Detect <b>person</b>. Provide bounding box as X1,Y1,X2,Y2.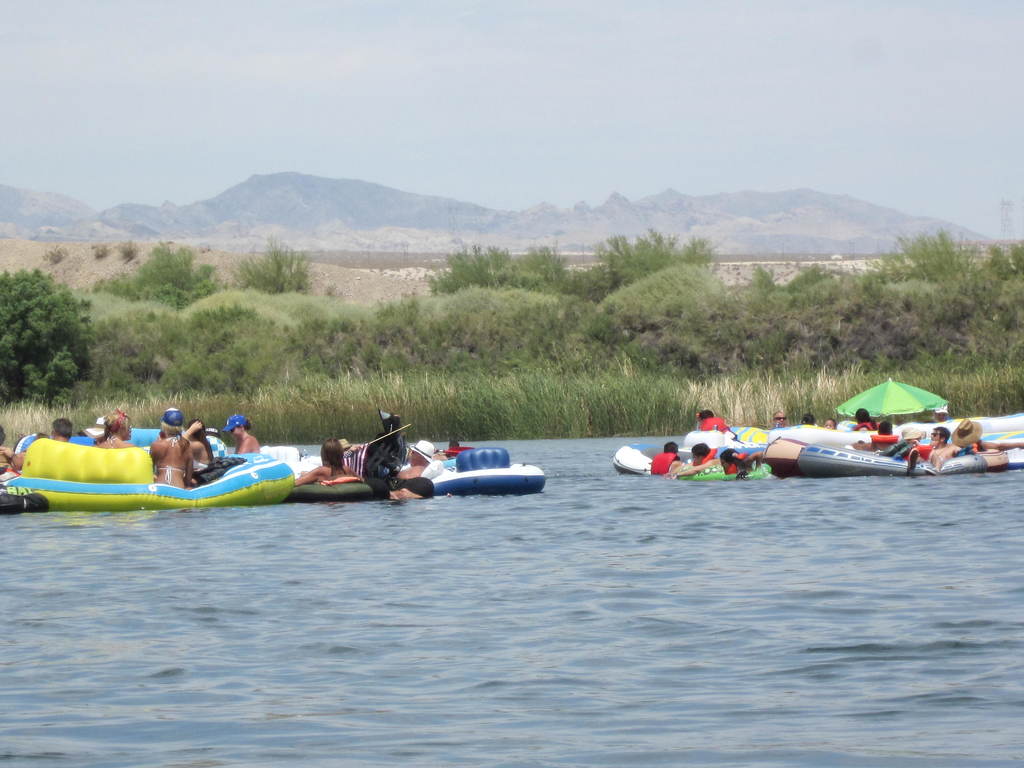
684,445,717,476.
